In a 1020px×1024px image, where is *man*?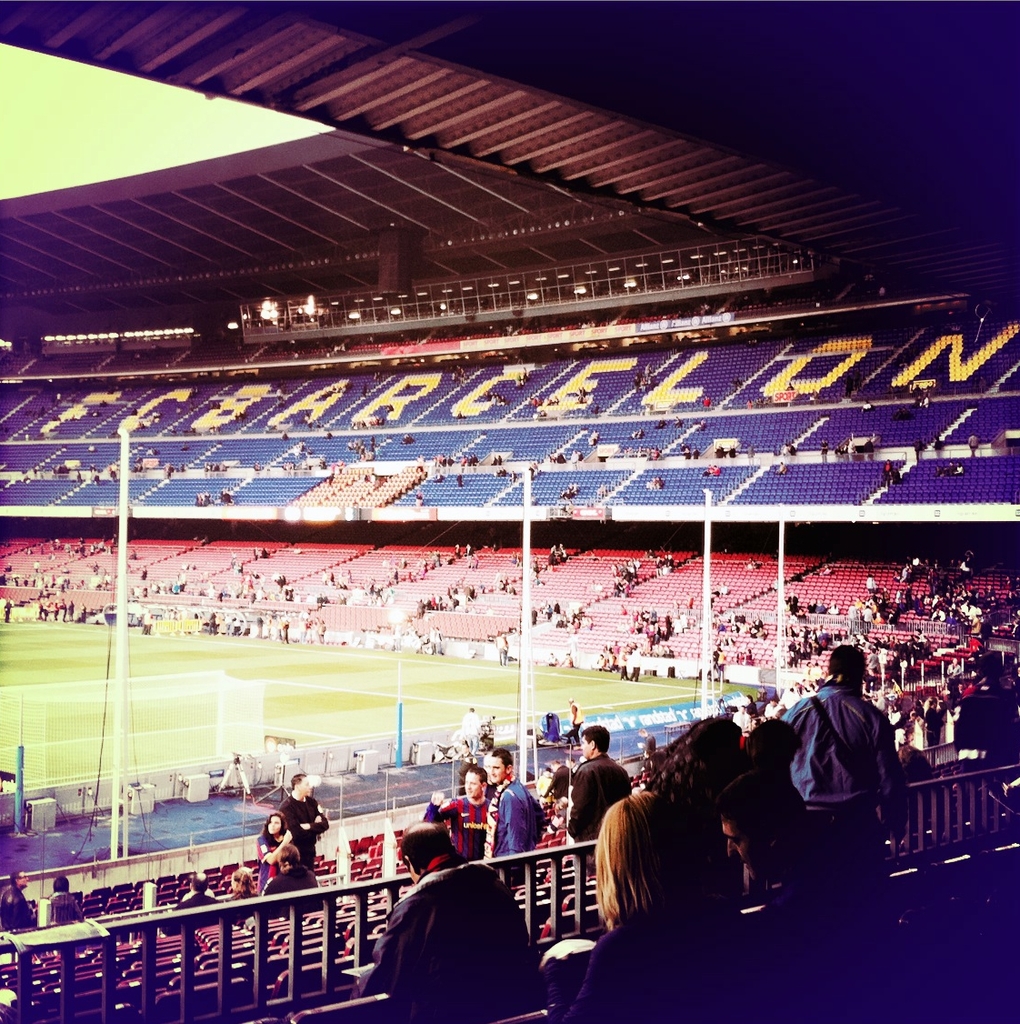
region(0, 866, 36, 931).
